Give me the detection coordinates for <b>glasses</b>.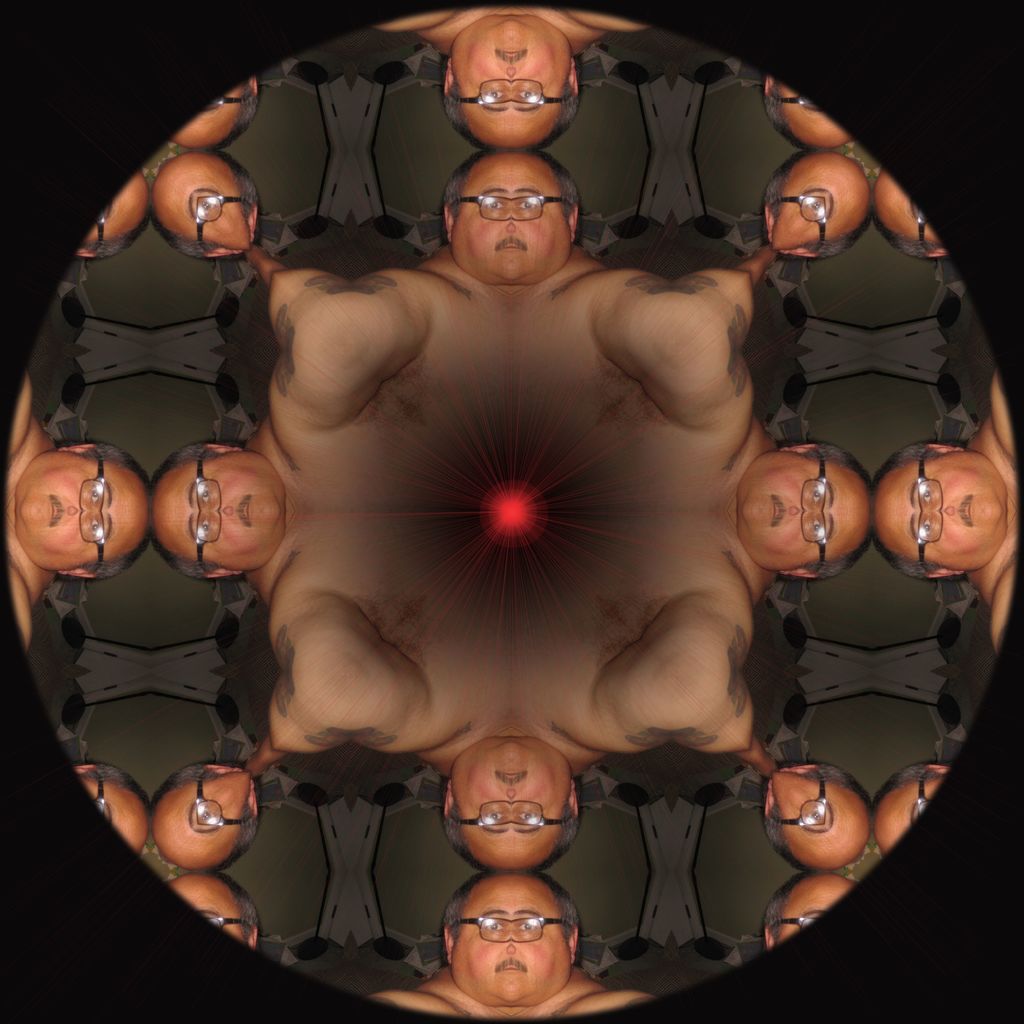
select_region(774, 89, 813, 113).
